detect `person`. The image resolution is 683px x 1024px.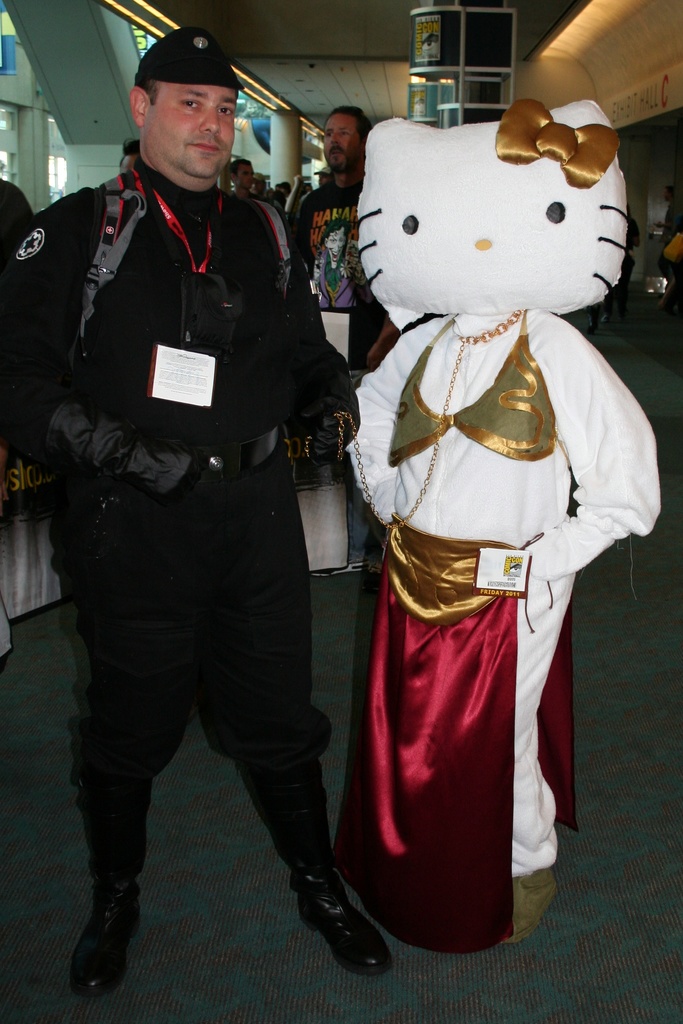
bbox=[276, 94, 390, 391].
